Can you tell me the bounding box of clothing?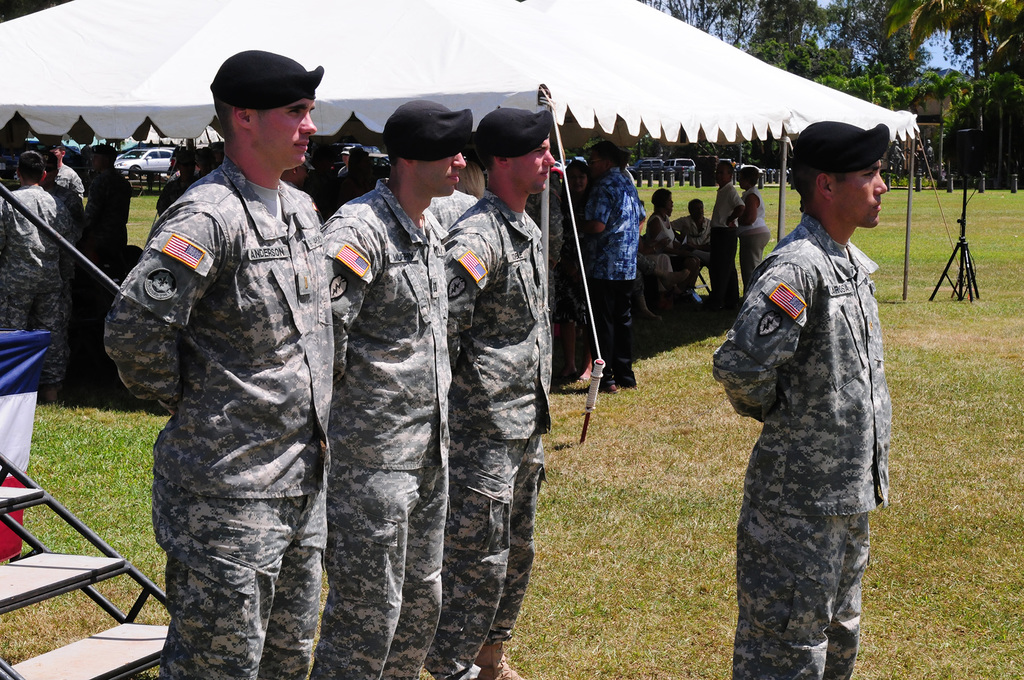
box(40, 162, 72, 220).
